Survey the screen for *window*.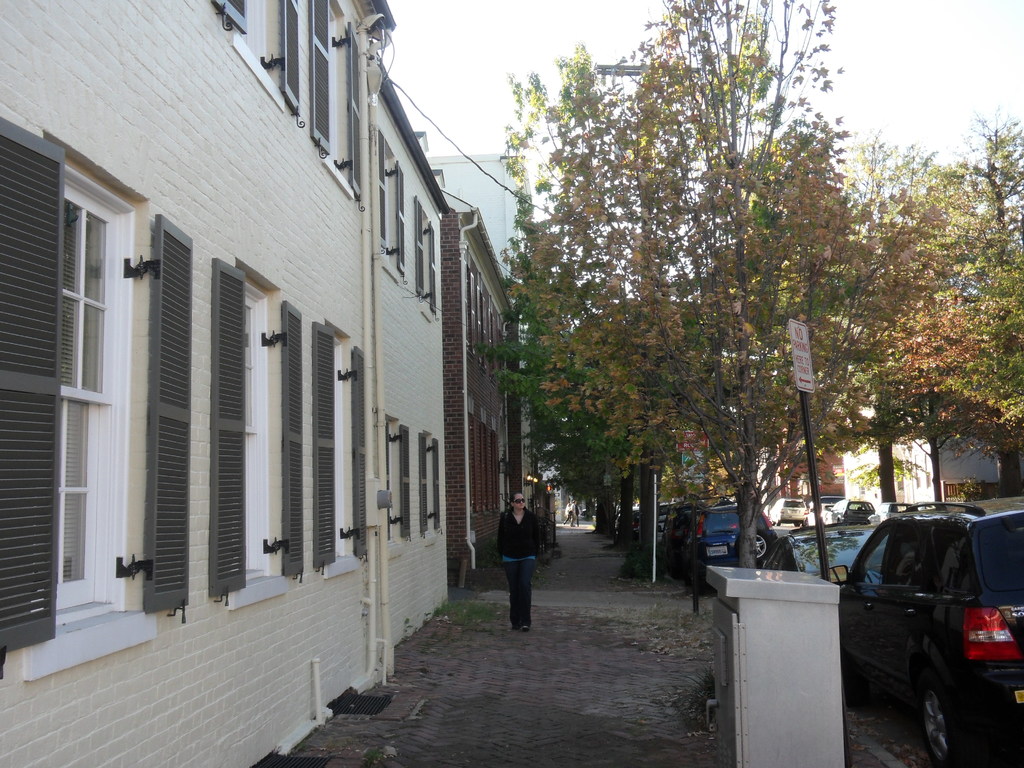
Survey found: bbox(487, 310, 500, 369).
